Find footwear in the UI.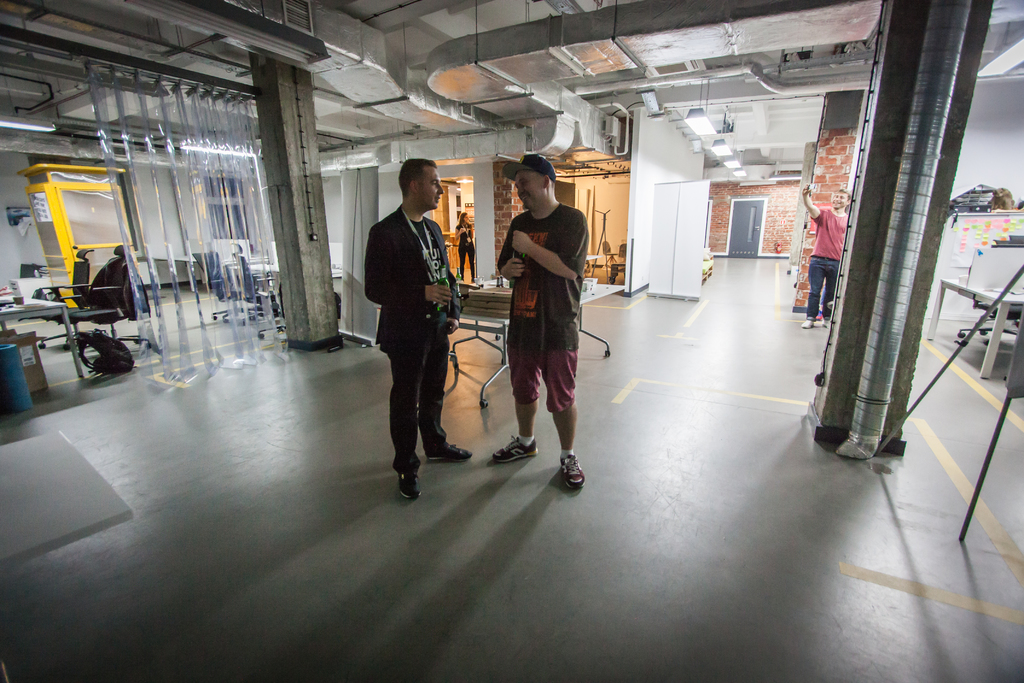
UI element at {"left": 397, "top": 473, "right": 420, "bottom": 502}.
